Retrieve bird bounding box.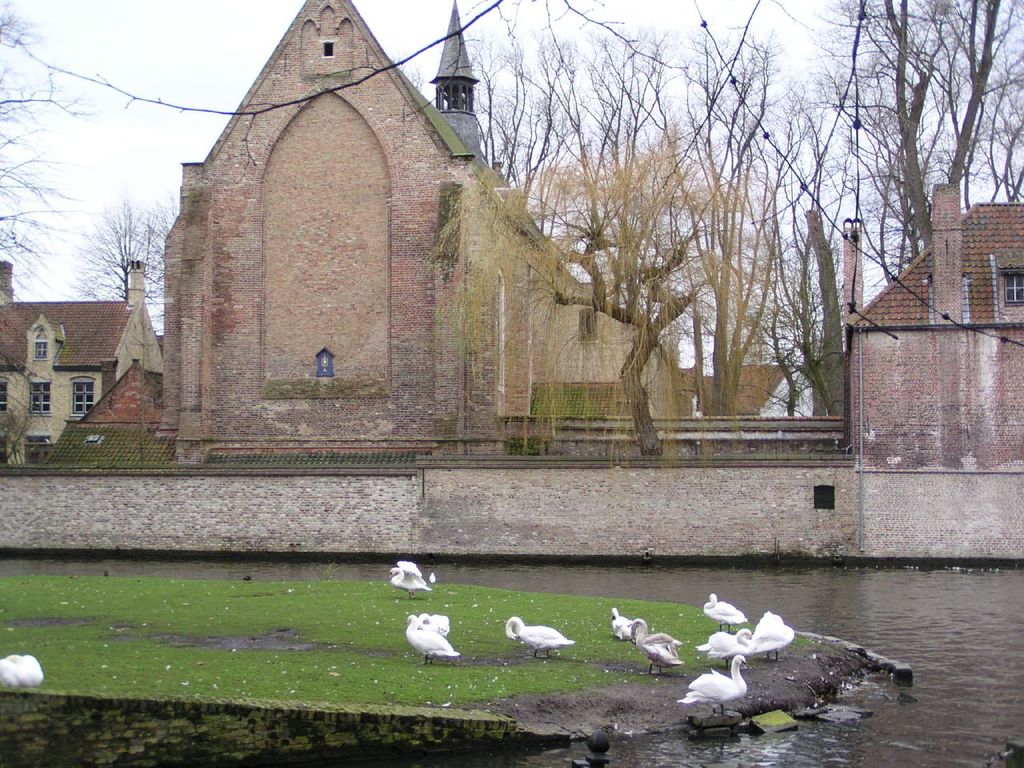
Bounding box: 433,571,438,583.
